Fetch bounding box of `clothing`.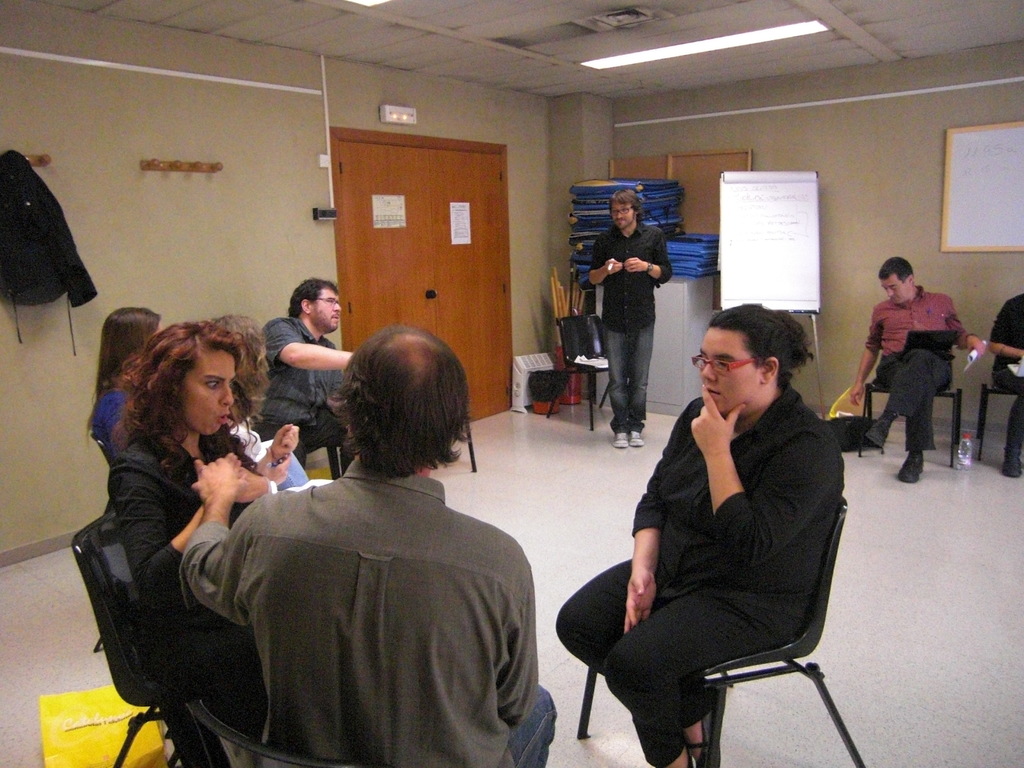
Bbox: 561:372:845:767.
